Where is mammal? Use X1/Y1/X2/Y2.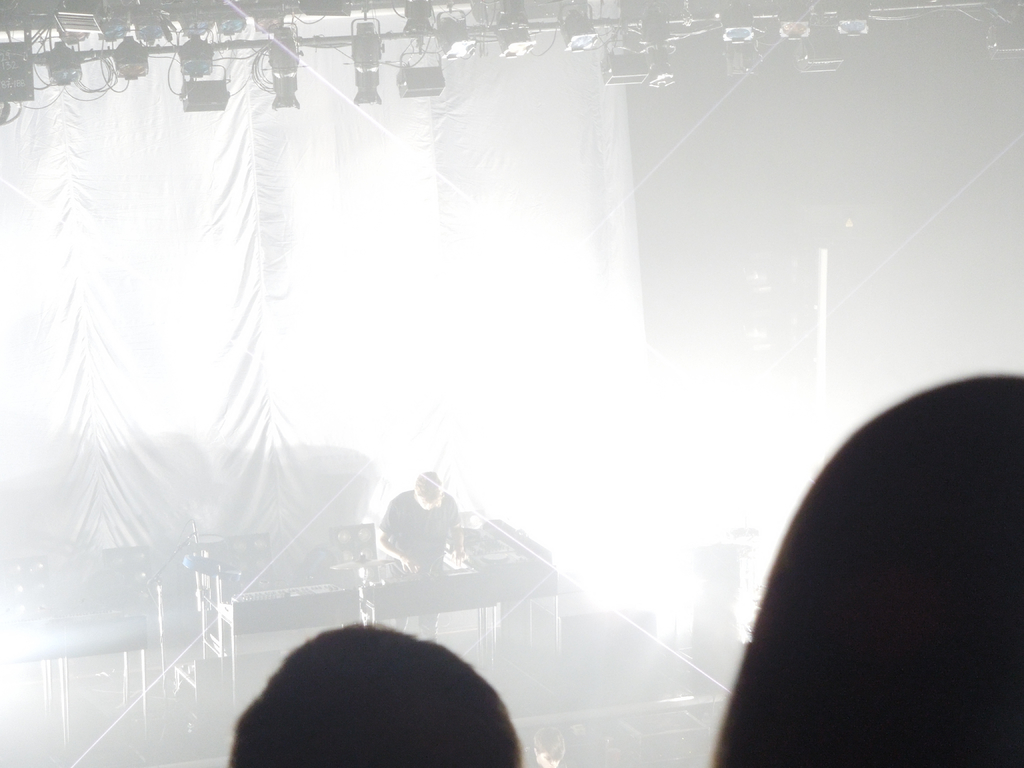
218/621/518/767.
